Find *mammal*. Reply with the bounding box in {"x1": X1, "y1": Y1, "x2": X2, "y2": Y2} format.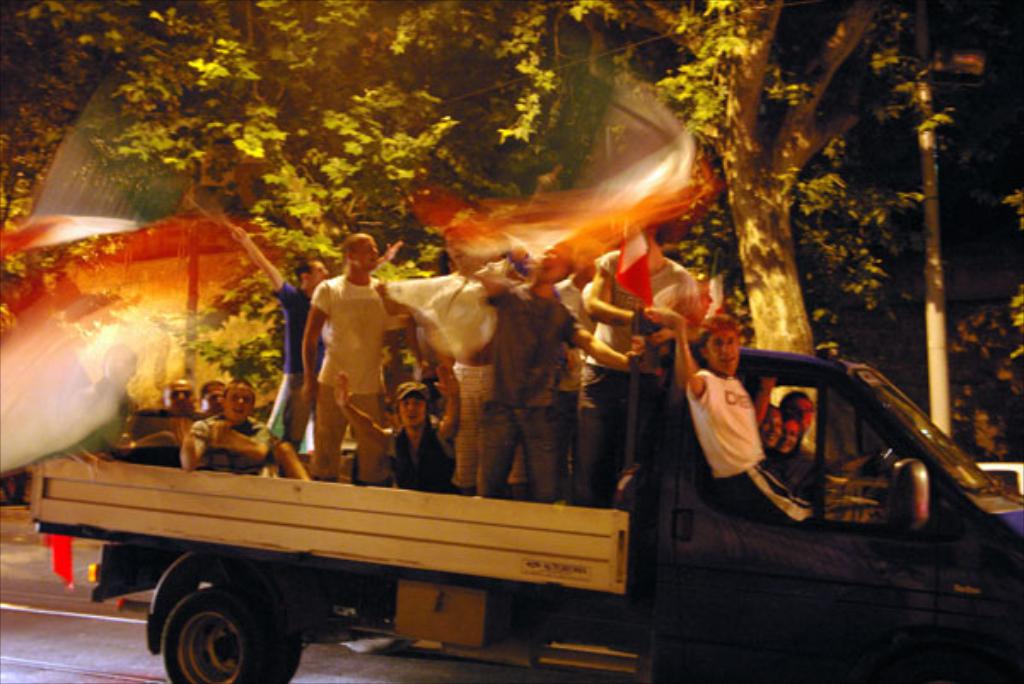
{"x1": 186, "y1": 374, "x2": 273, "y2": 483}.
